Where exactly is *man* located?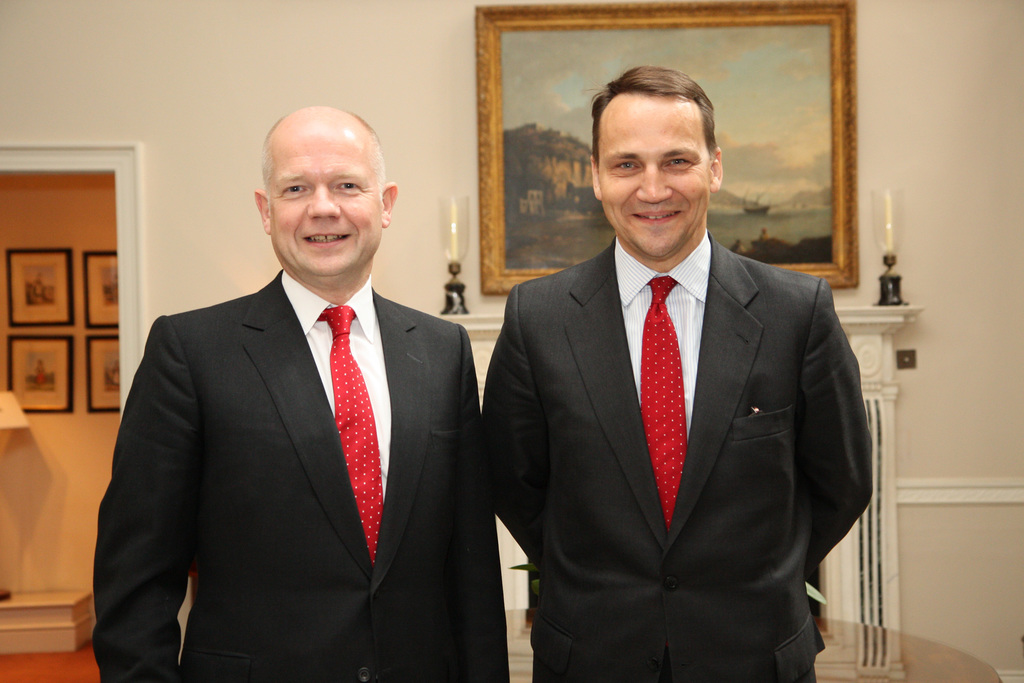
Its bounding box is bbox=[99, 99, 517, 682].
